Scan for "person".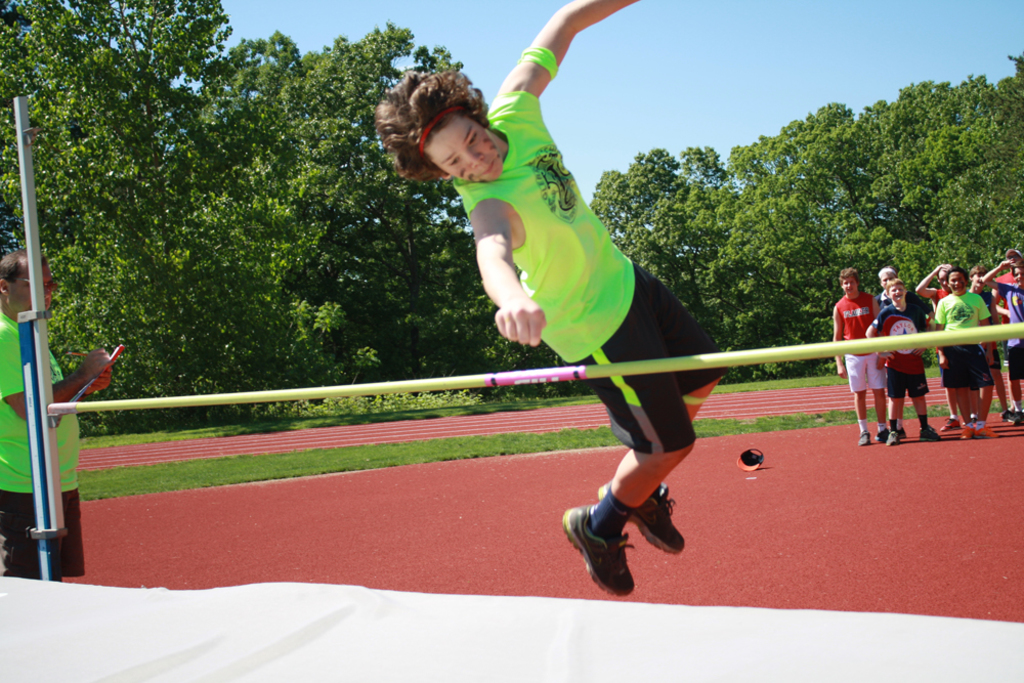
Scan result: crop(968, 267, 1007, 425).
